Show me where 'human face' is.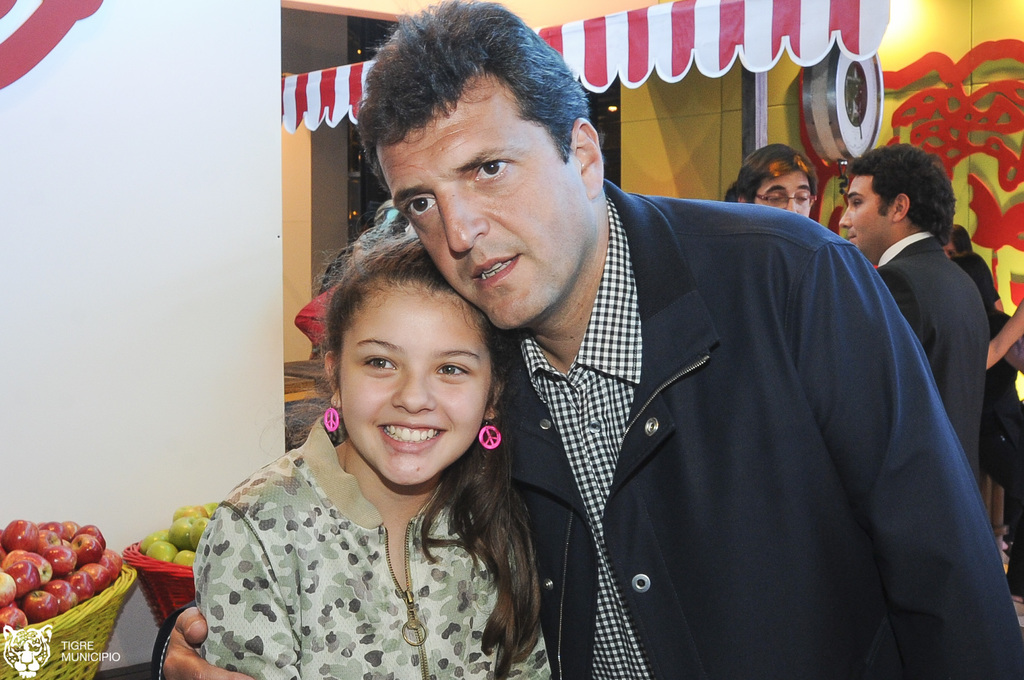
'human face' is at crop(842, 177, 893, 263).
